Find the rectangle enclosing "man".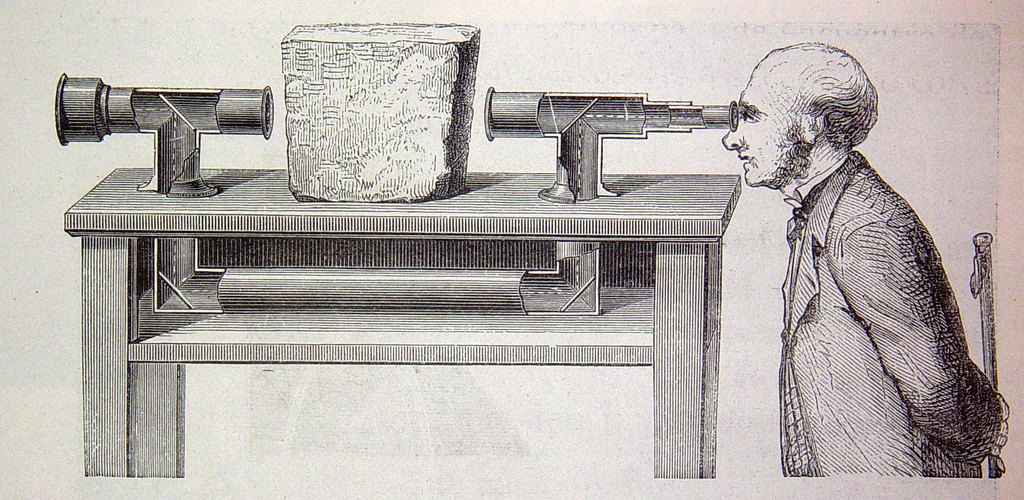
box(663, 30, 1007, 497).
